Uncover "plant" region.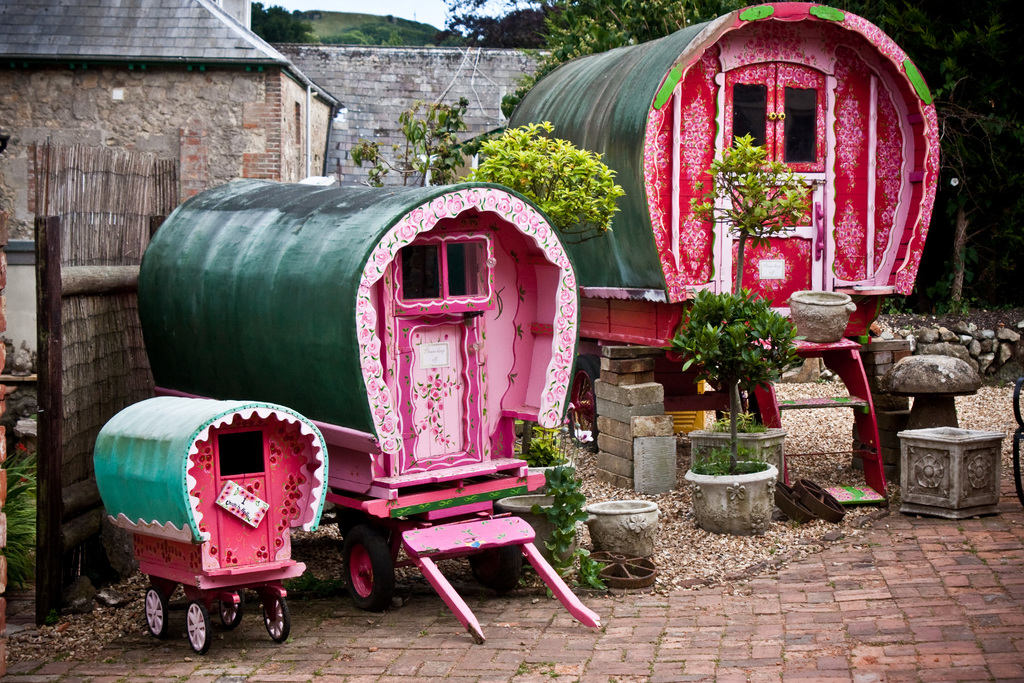
Uncovered: select_region(459, 422, 601, 593).
